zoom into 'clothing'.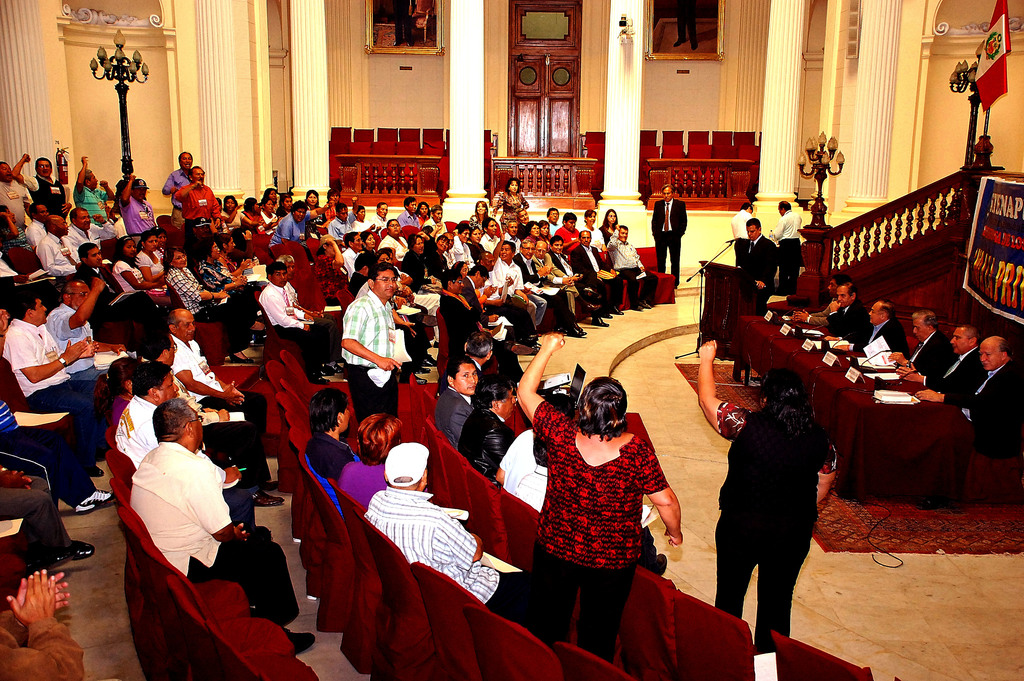
Zoom target: region(110, 393, 135, 429).
